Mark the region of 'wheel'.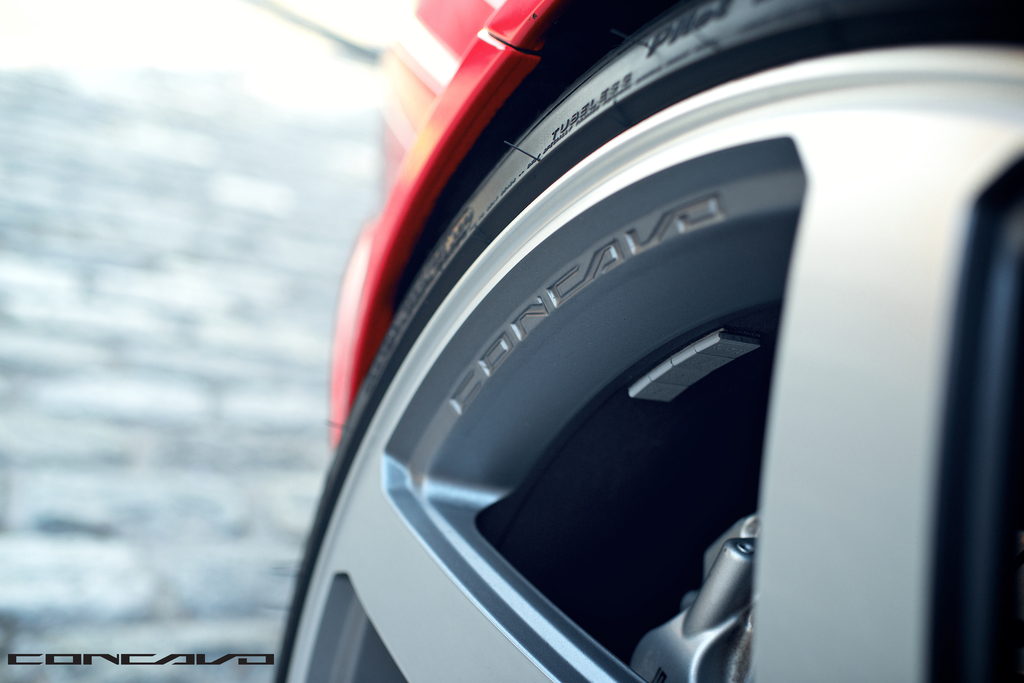
Region: select_region(268, 0, 1023, 682).
